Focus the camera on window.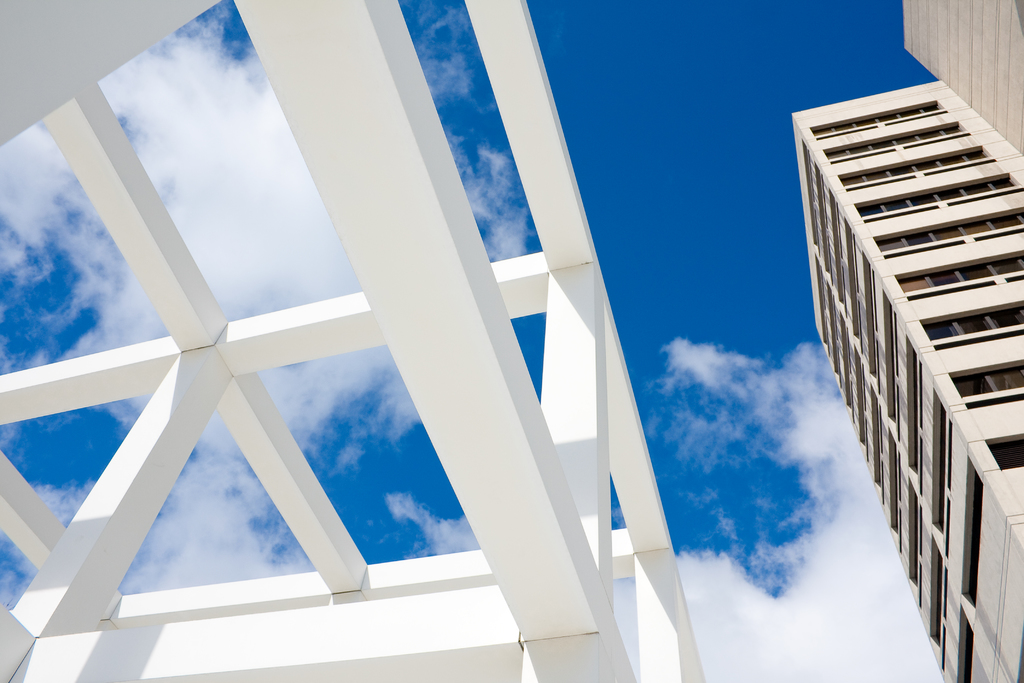
Focus region: BBox(989, 247, 1023, 281).
